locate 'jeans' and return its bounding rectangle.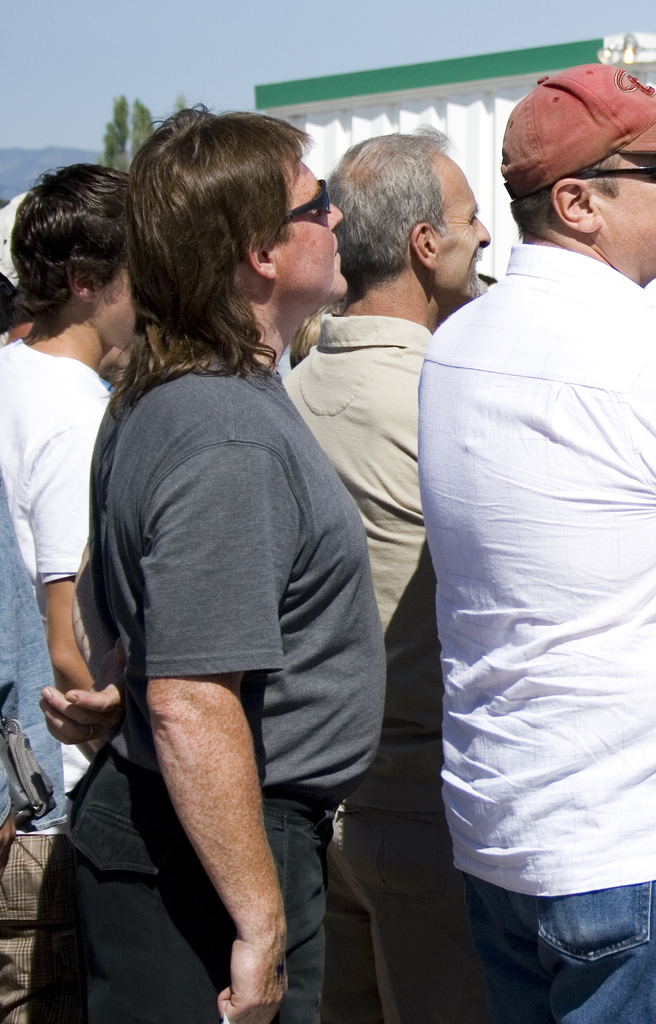
box(465, 854, 636, 1020).
